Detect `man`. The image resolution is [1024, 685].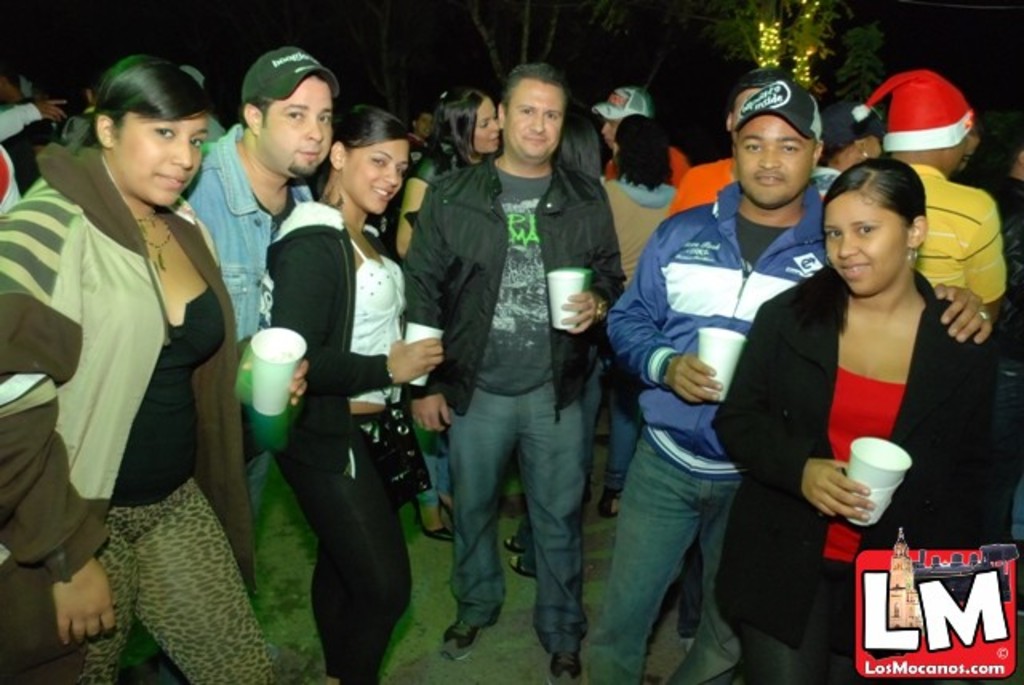
x1=181 y1=46 x2=341 y2=344.
